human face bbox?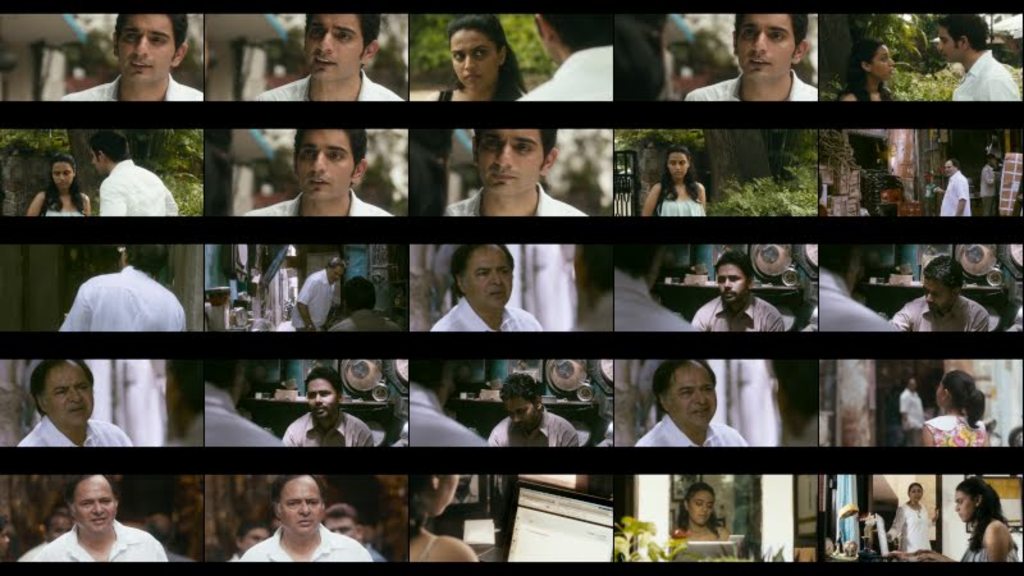
(left=294, top=129, right=355, bottom=204)
